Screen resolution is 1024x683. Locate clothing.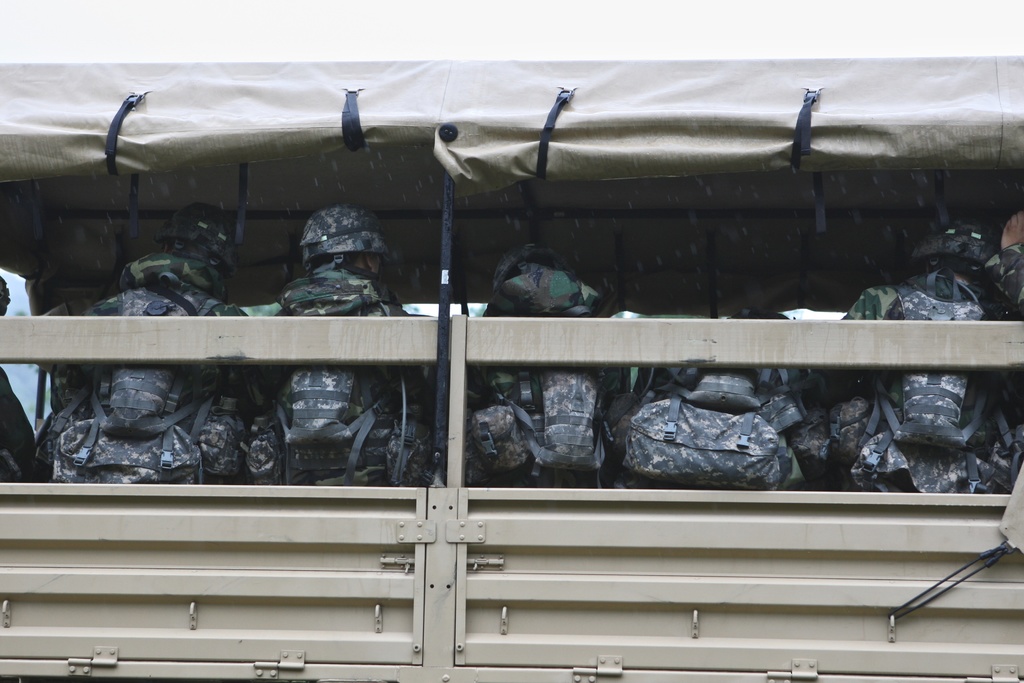
<box>463,255,635,489</box>.
